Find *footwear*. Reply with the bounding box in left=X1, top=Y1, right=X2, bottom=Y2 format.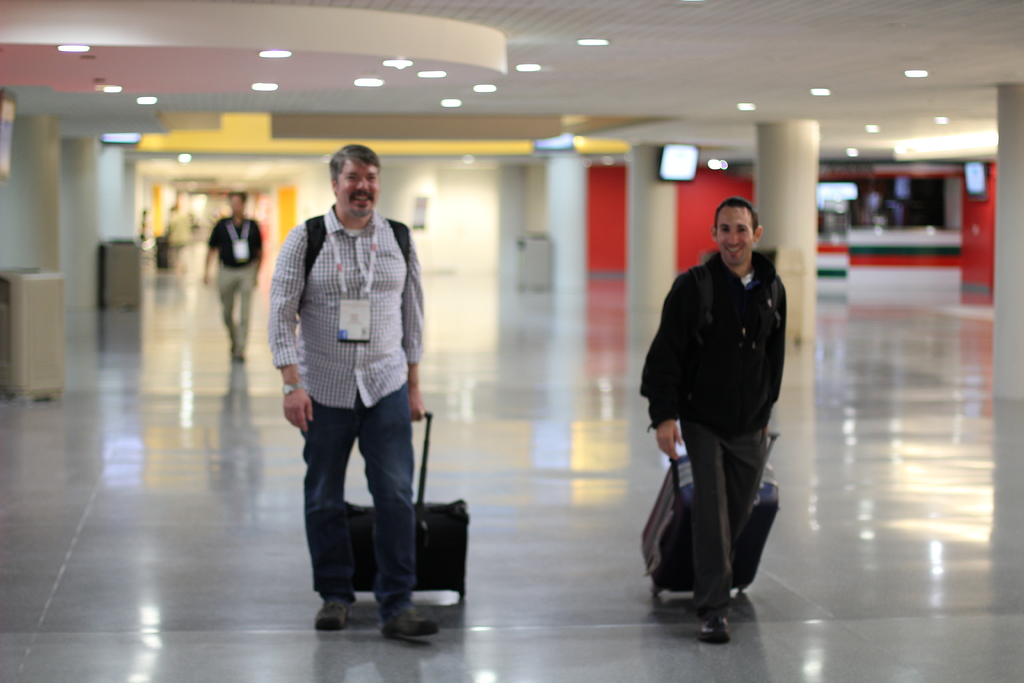
left=355, top=588, right=444, bottom=645.
